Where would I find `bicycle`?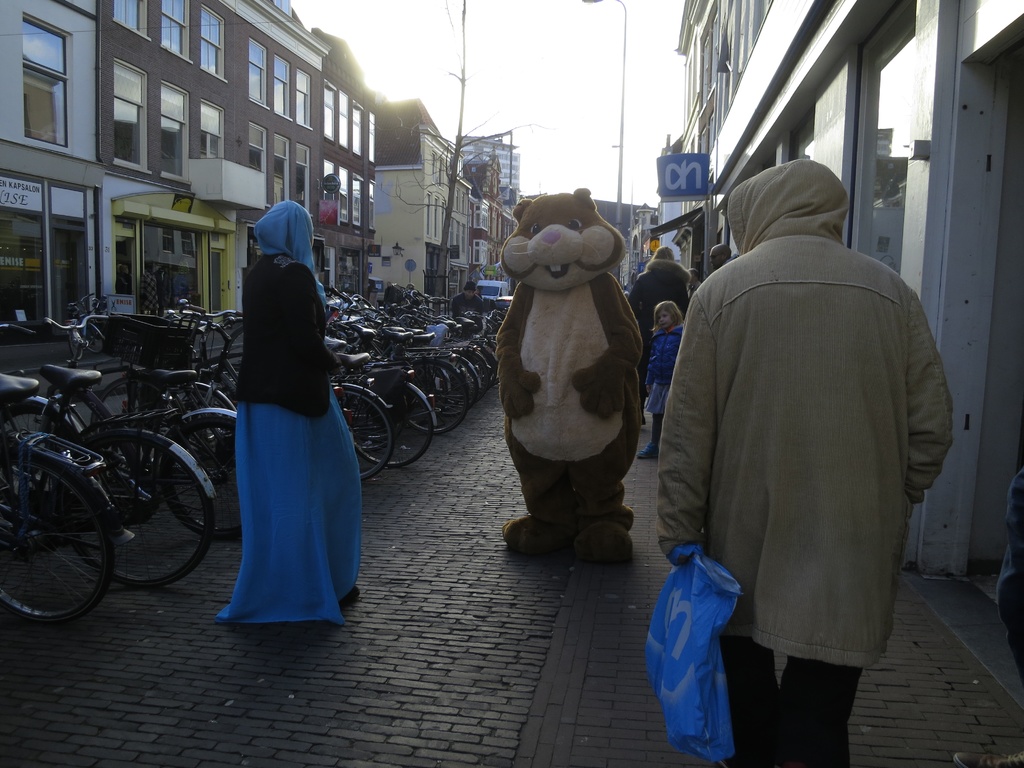
At [52,341,220,616].
